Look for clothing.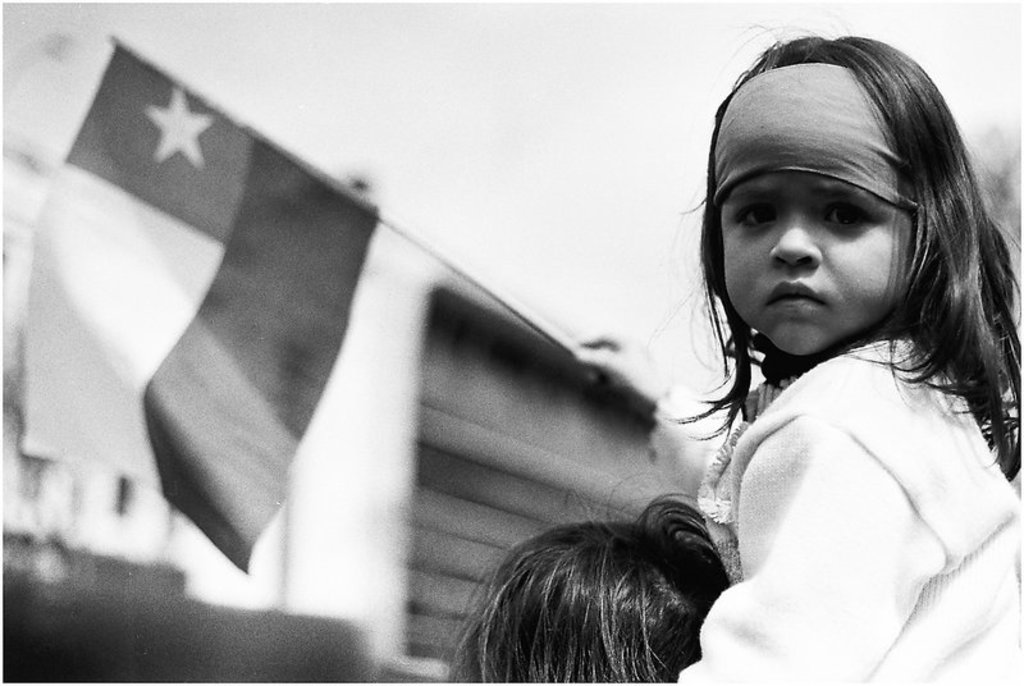
Found: (left=635, top=331, right=1023, bottom=685).
